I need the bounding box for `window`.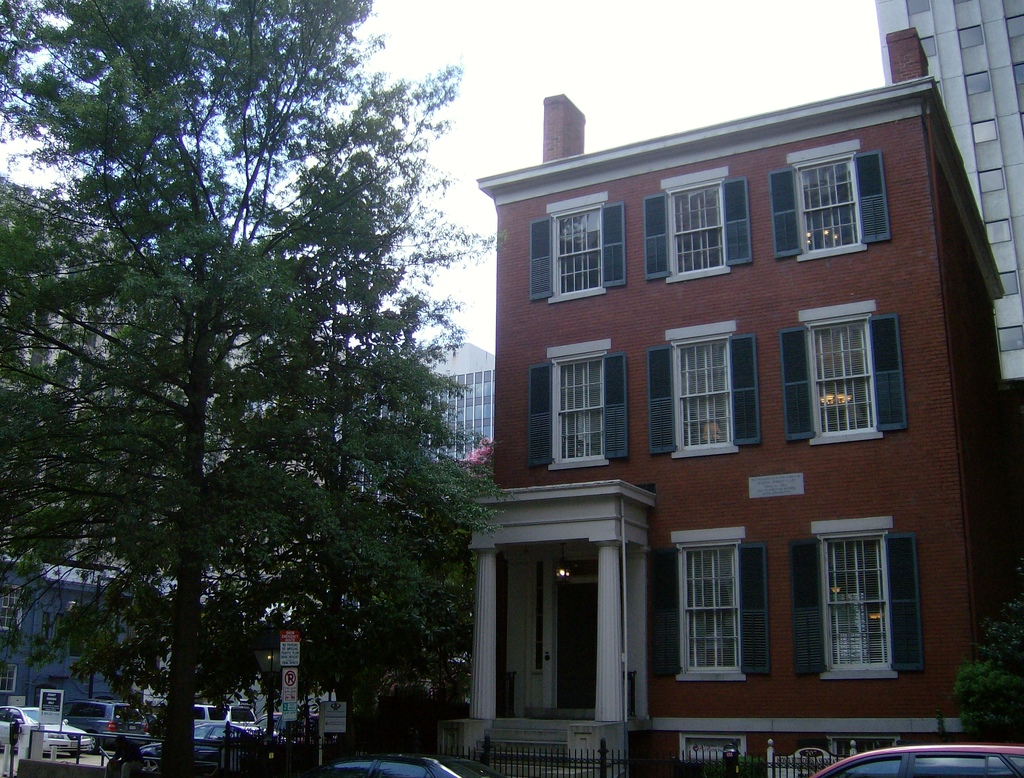
Here it is: box=[963, 68, 993, 96].
